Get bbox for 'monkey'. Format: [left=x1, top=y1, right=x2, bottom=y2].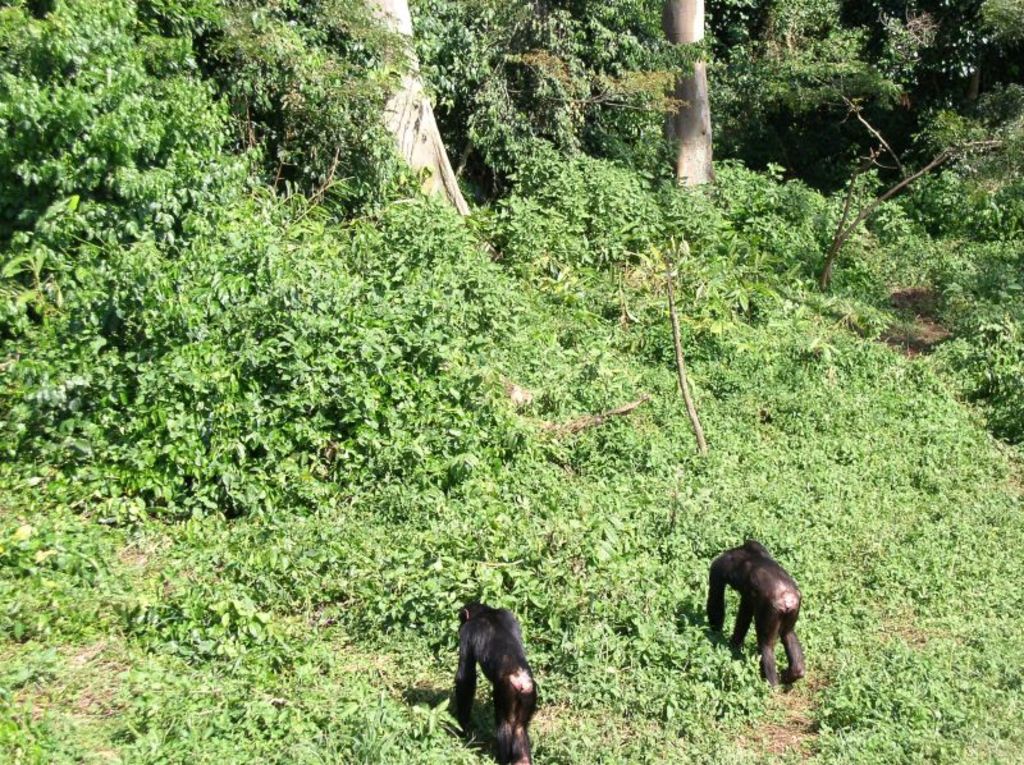
[left=429, top=594, right=548, bottom=751].
